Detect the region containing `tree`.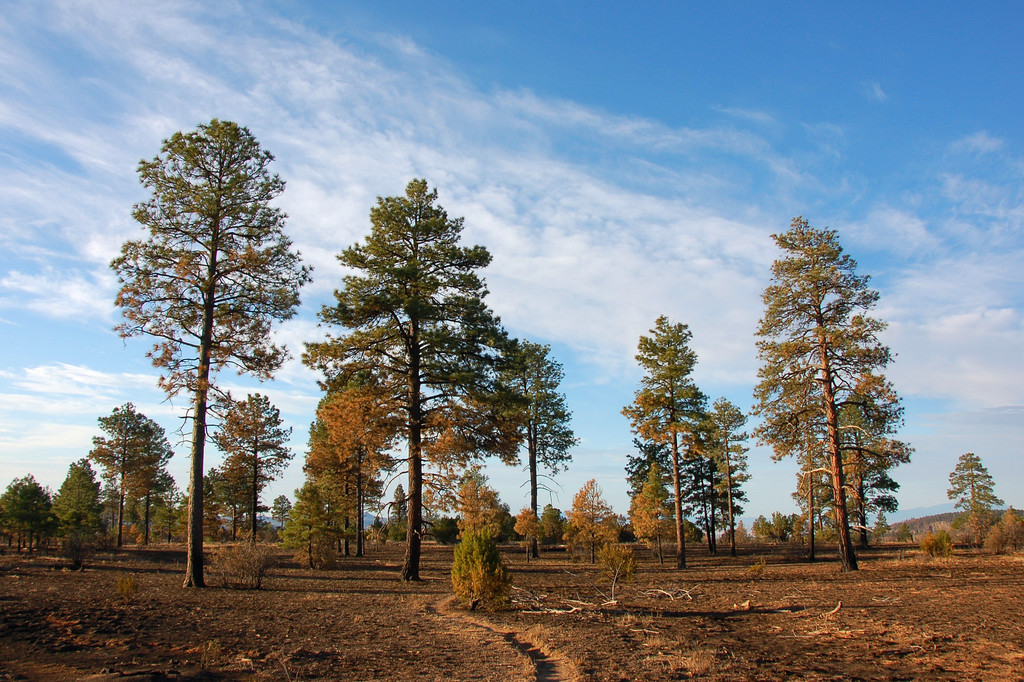
444:468:517:546.
